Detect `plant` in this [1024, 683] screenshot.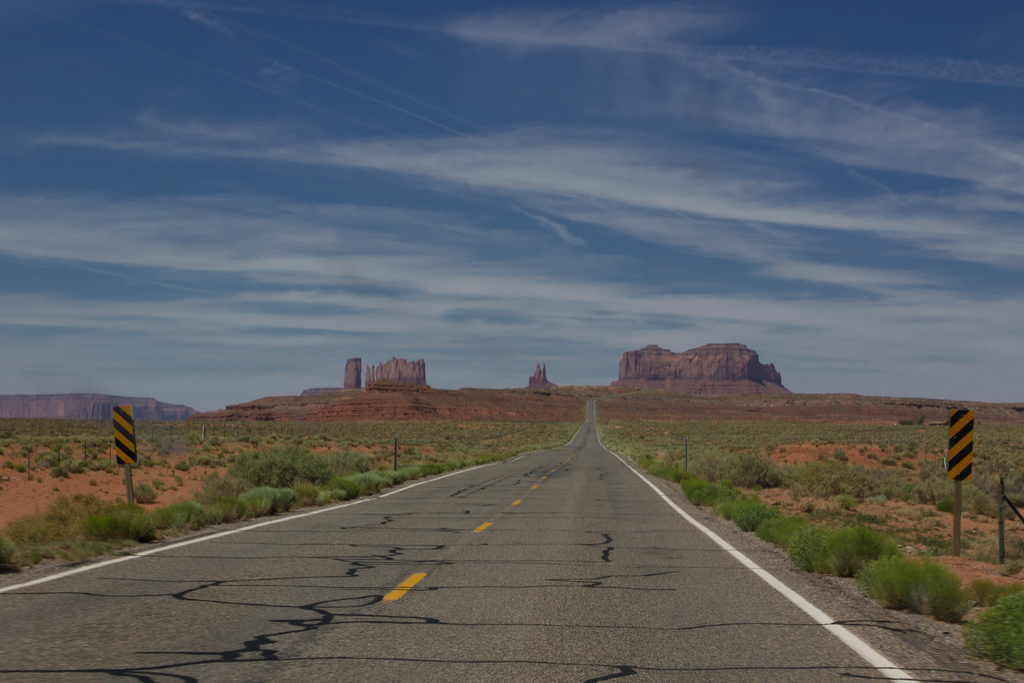
Detection: {"left": 681, "top": 481, "right": 708, "bottom": 495}.
